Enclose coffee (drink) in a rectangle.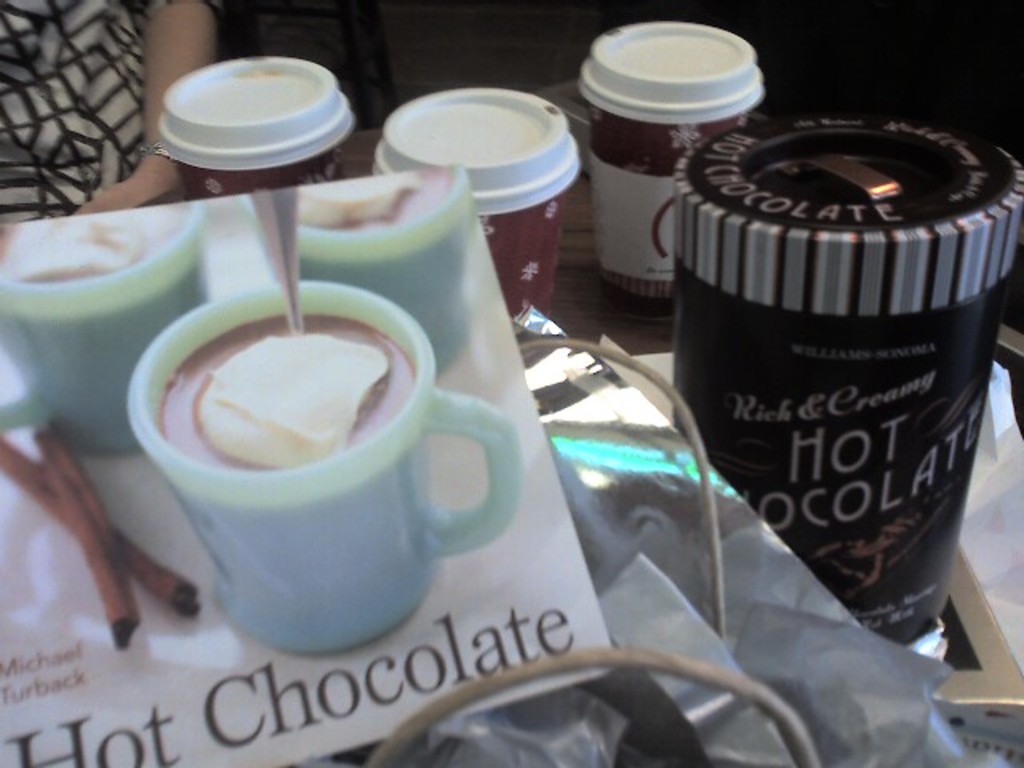
x1=0, y1=195, x2=194, y2=285.
